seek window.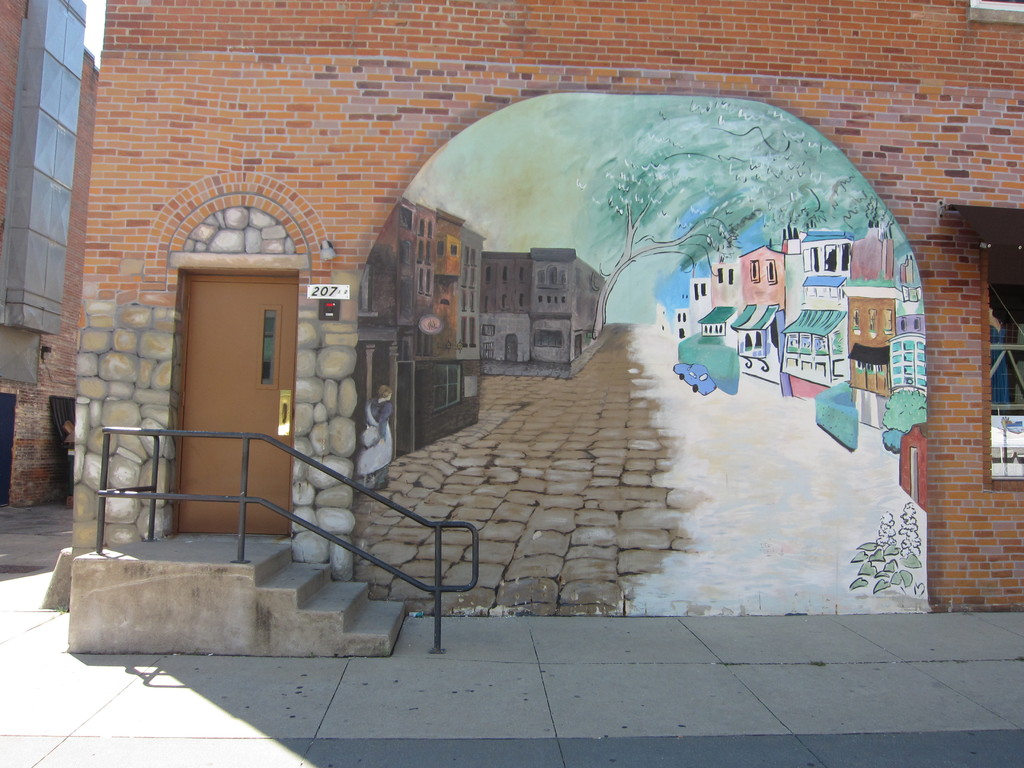
box=[700, 323, 724, 338].
